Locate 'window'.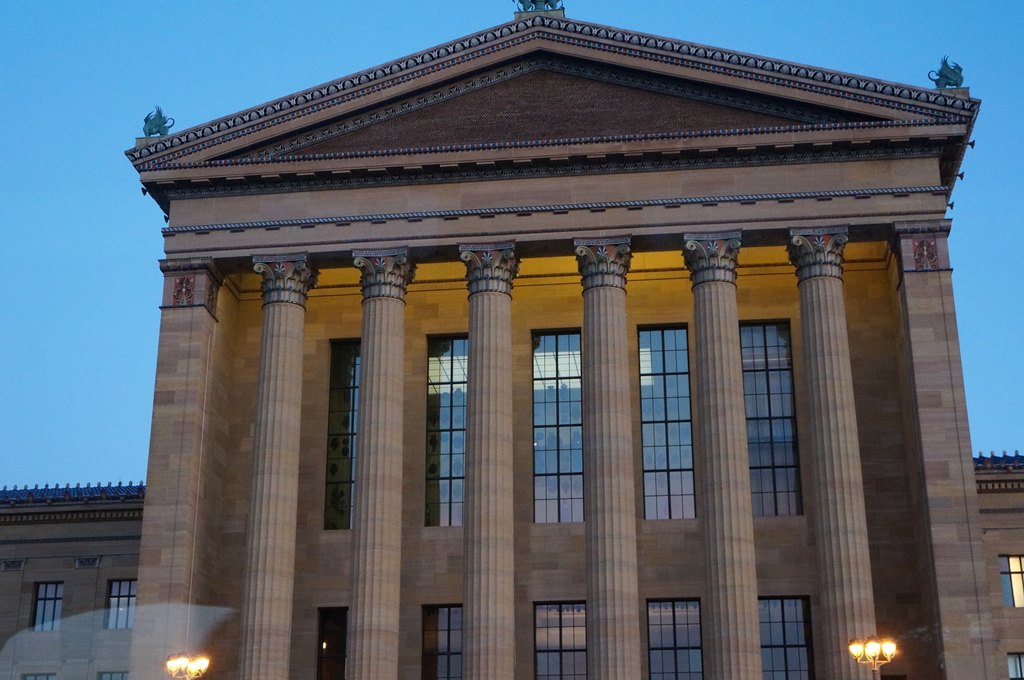
Bounding box: (left=28, top=582, right=61, bottom=633).
